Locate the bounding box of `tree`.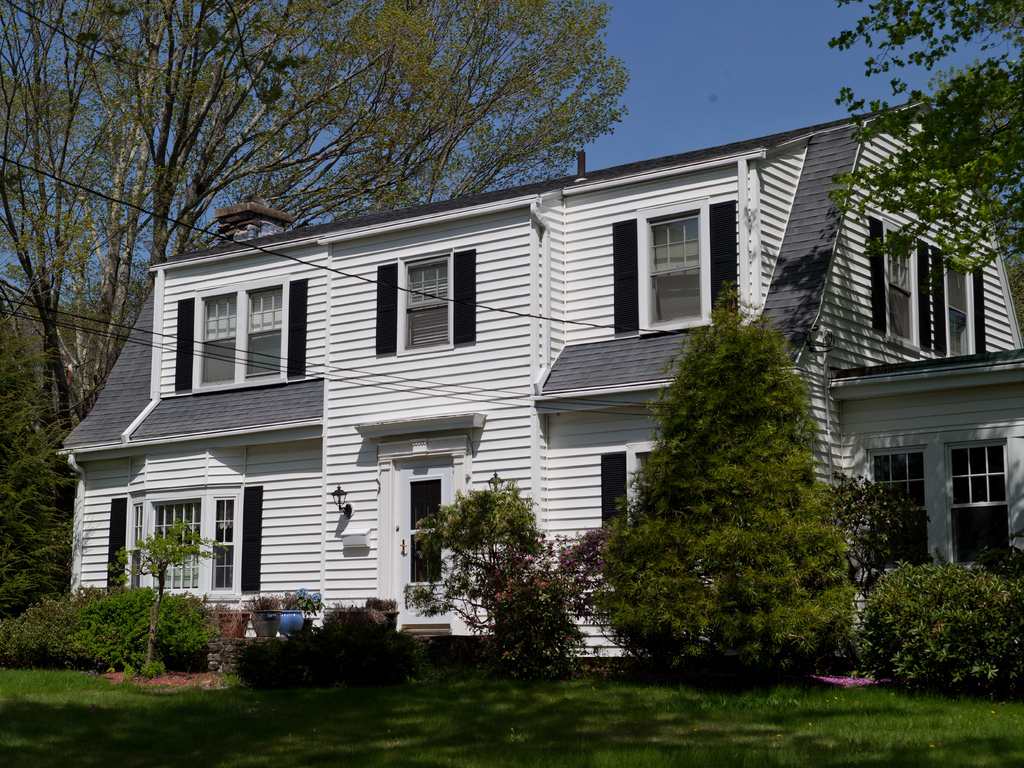
Bounding box: x1=819, y1=468, x2=934, y2=609.
